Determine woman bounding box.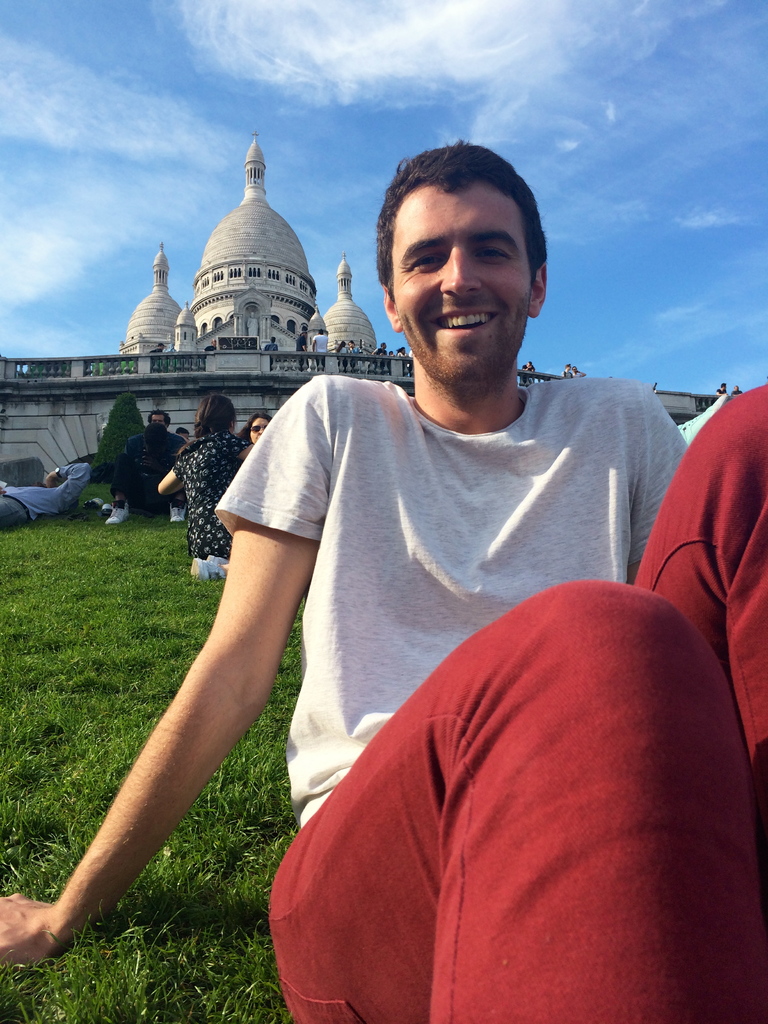
Determined: (352,343,358,360).
